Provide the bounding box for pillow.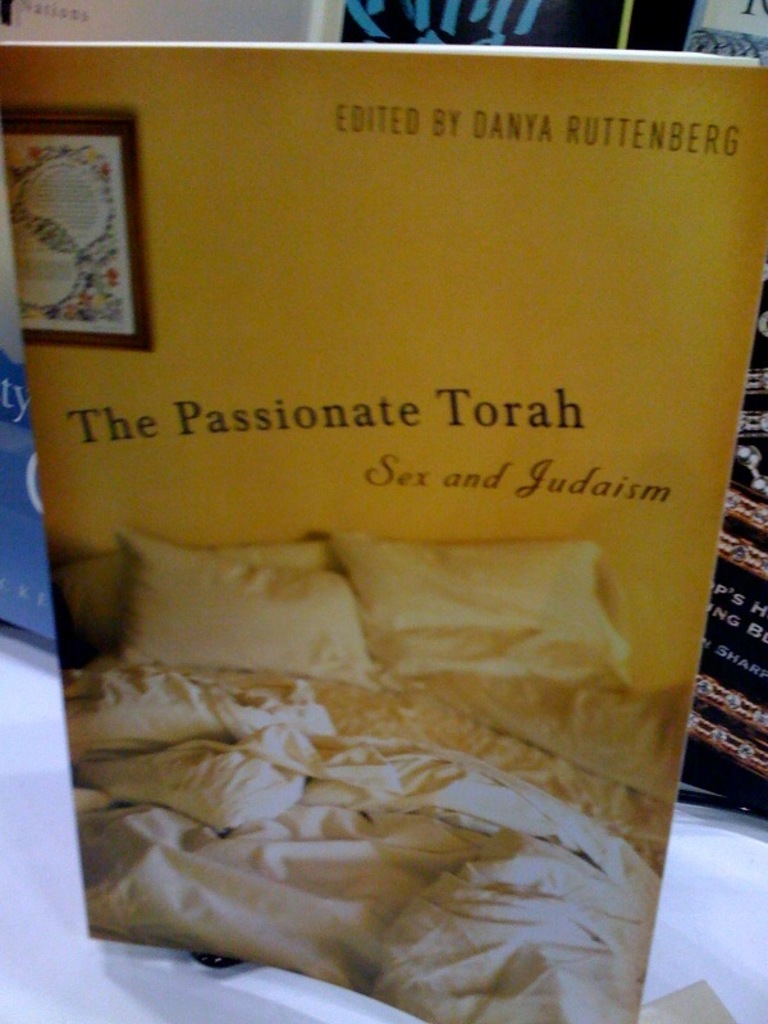
[left=337, top=538, right=634, bottom=696].
